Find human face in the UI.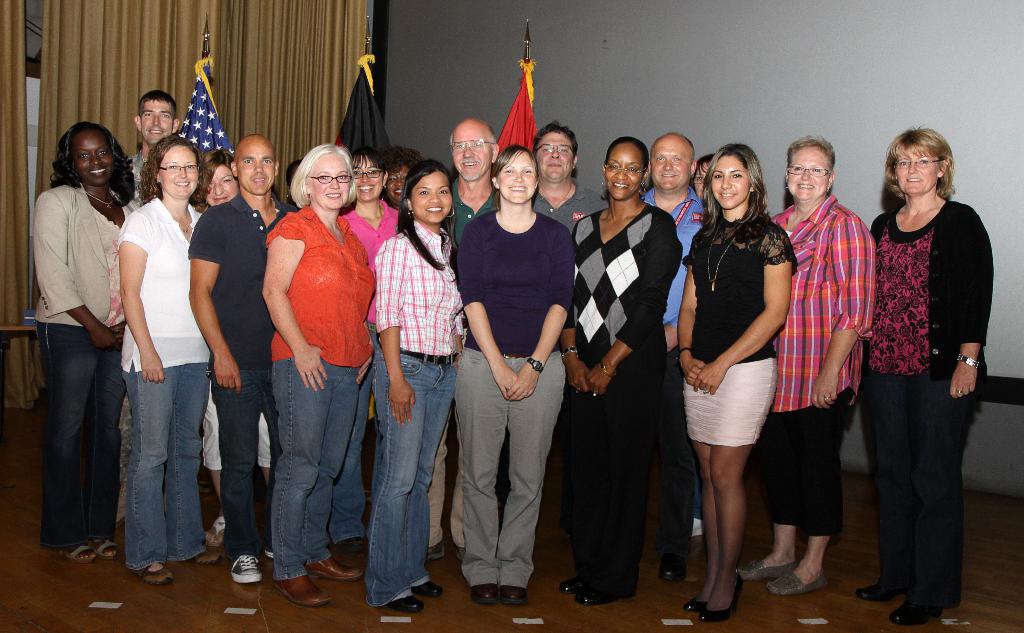
UI element at box=[70, 129, 115, 186].
